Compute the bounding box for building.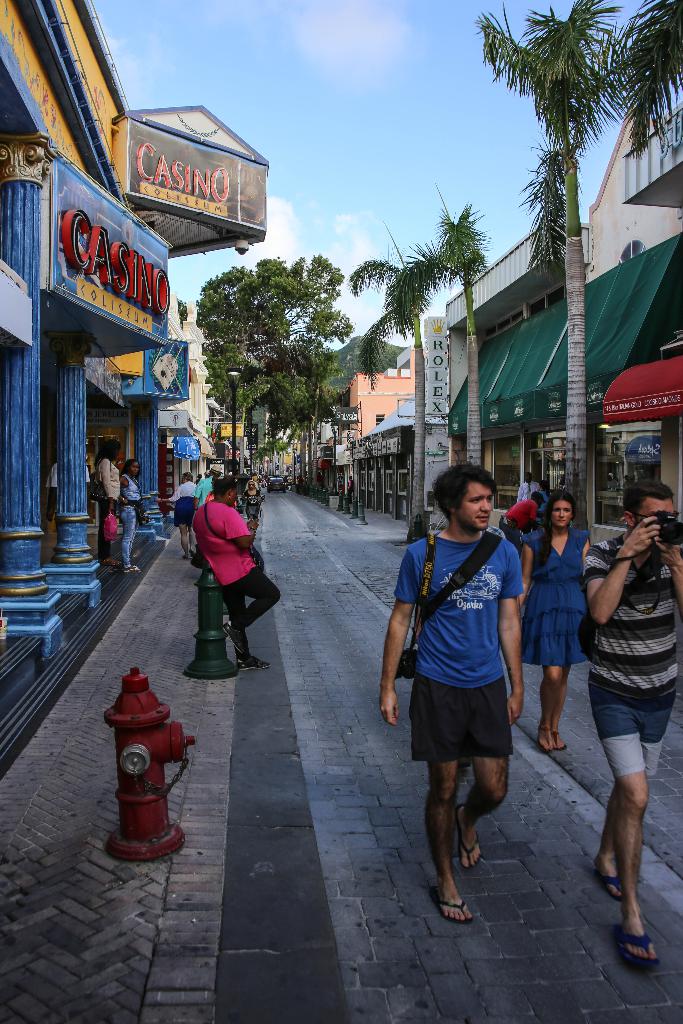
bbox(422, 225, 562, 505).
